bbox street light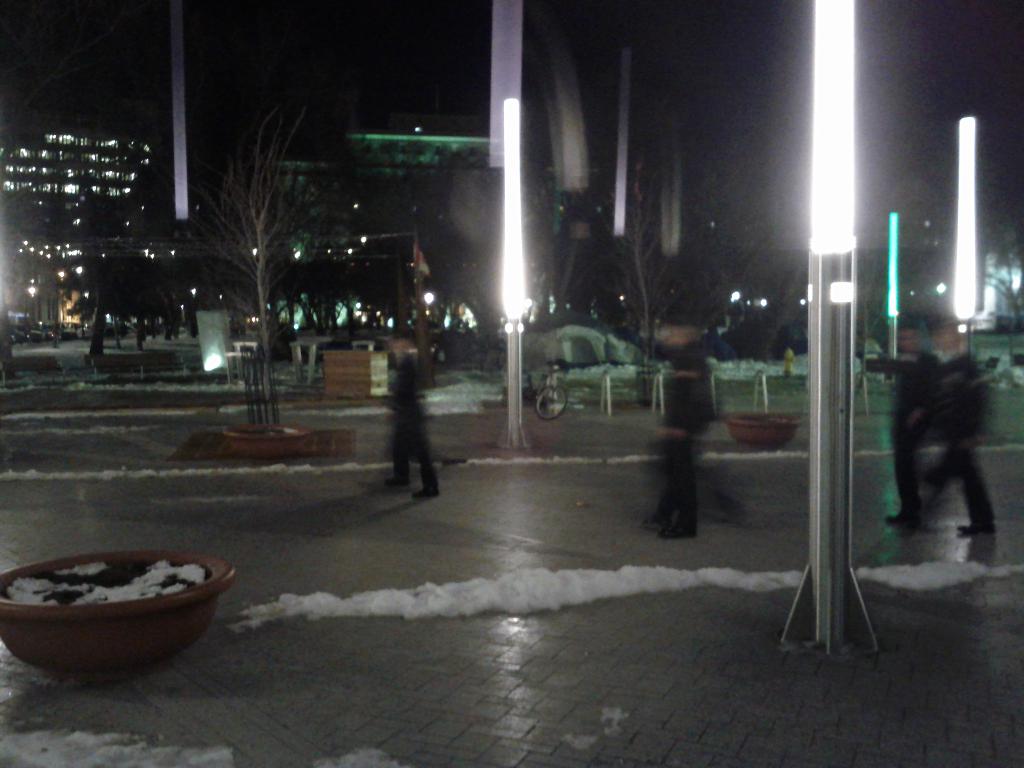
{"x1": 490, "y1": 101, "x2": 534, "y2": 450}
